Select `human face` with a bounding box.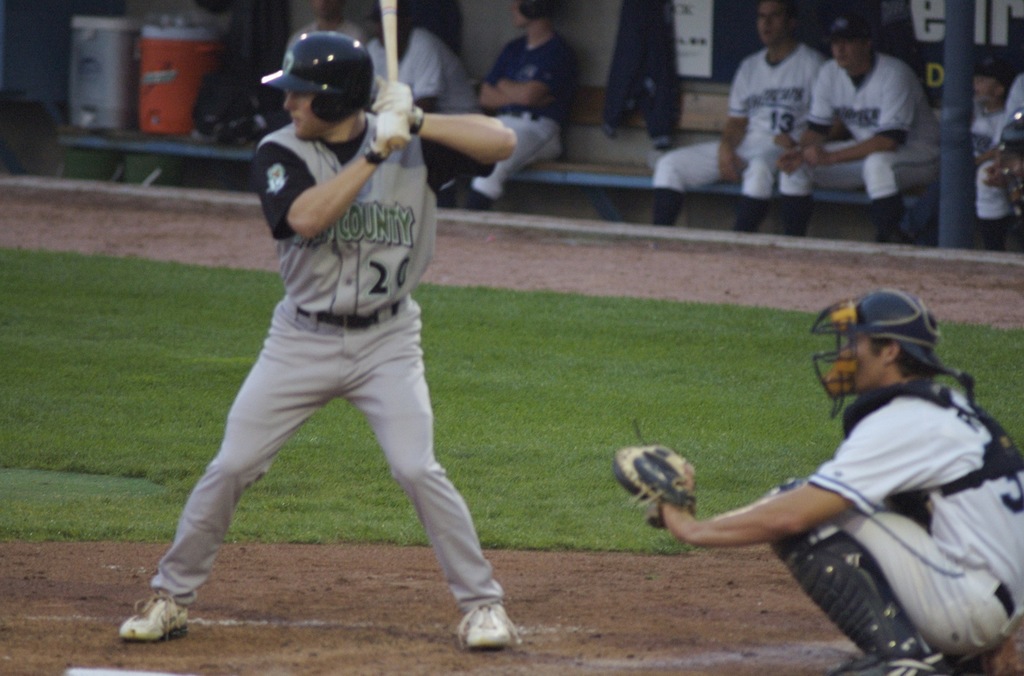
[x1=758, y1=1, x2=785, y2=49].
